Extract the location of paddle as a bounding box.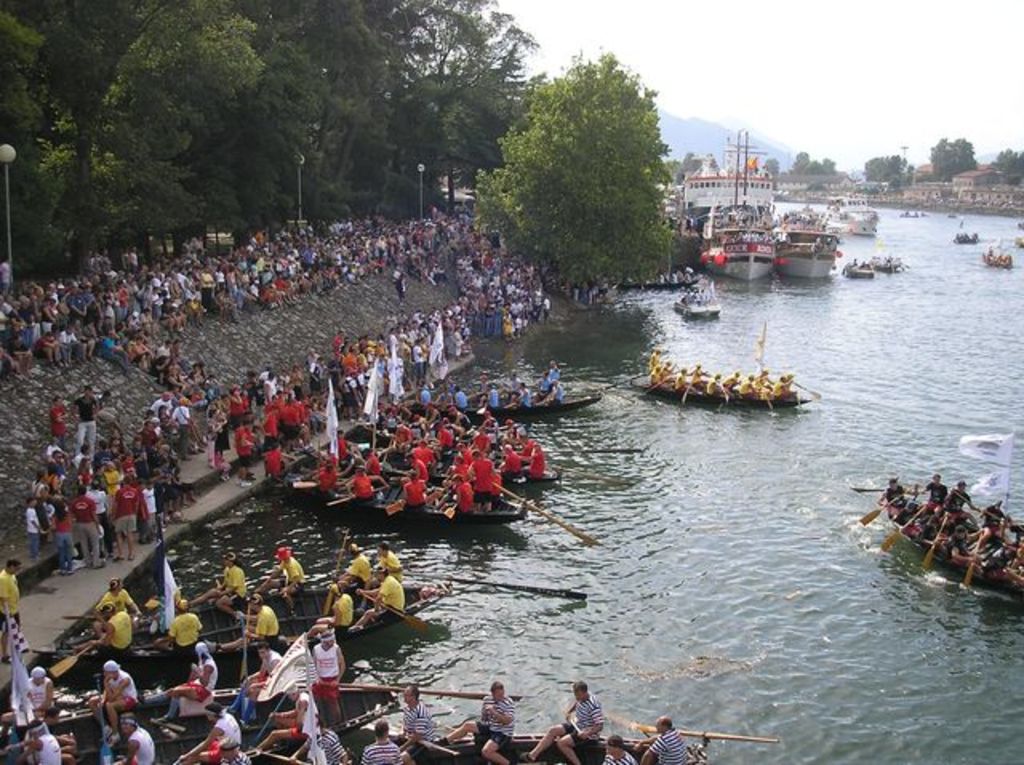
crop(640, 374, 670, 399).
